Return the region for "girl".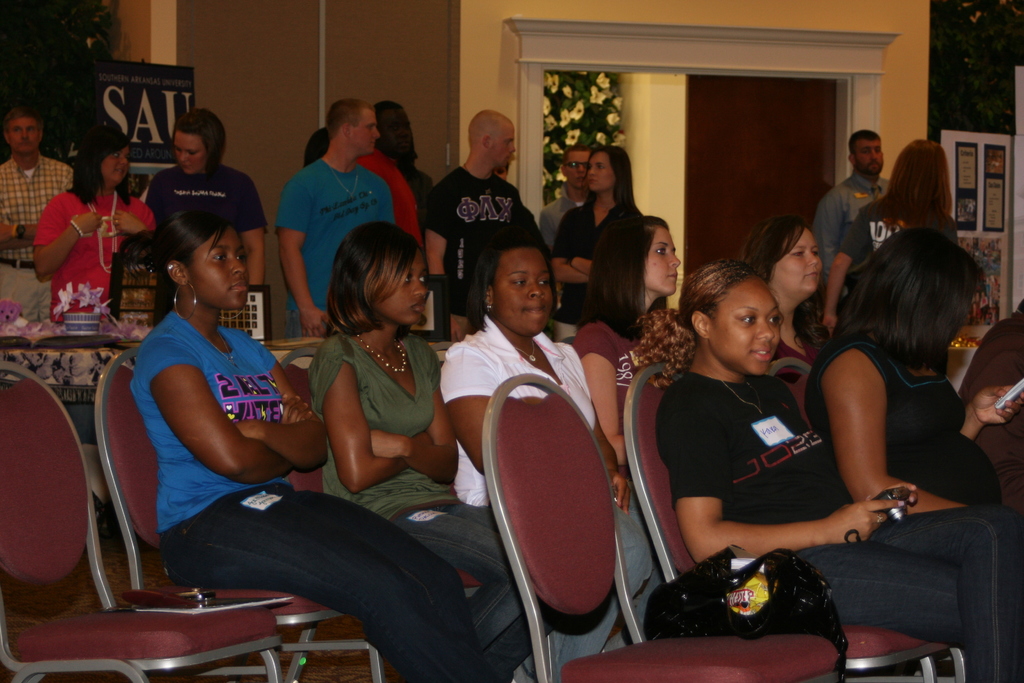
314, 227, 534, 663.
